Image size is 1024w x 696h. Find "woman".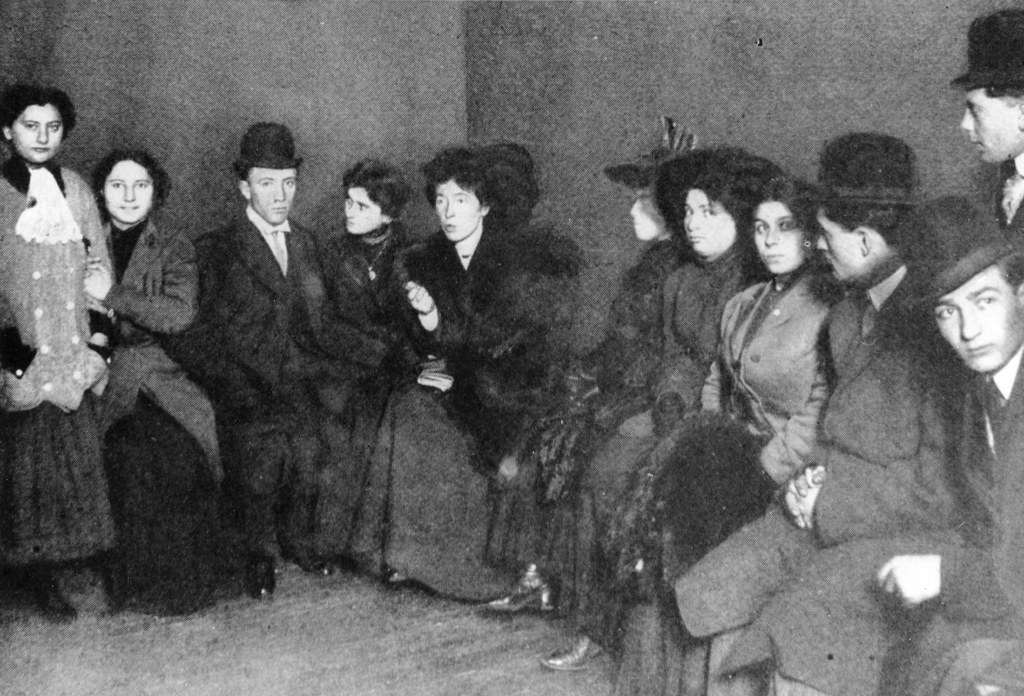
pyautogui.locateOnScreen(473, 154, 701, 615).
